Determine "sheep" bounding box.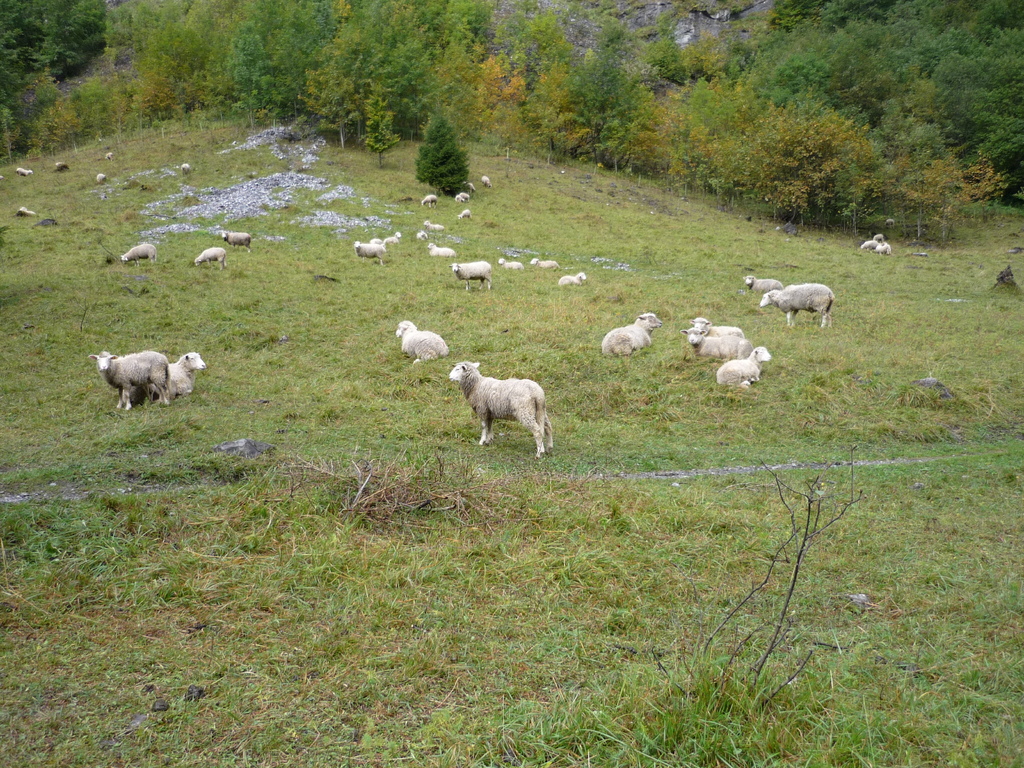
Determined: (523, 252, 561, 270).
